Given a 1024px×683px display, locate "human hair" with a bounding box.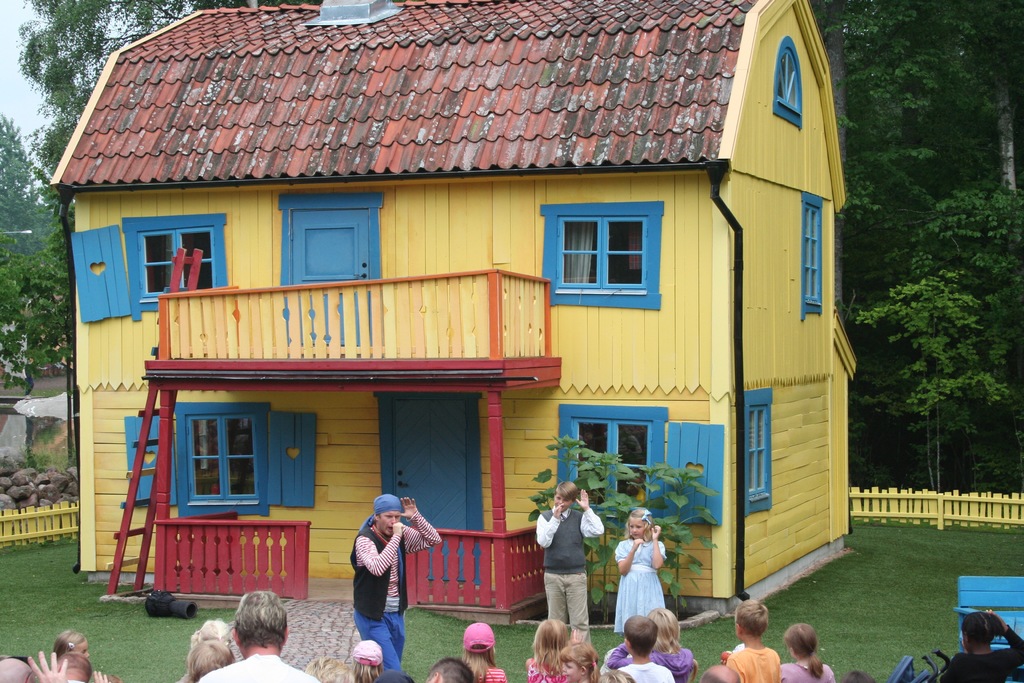
Located: [349,659,380,682].
